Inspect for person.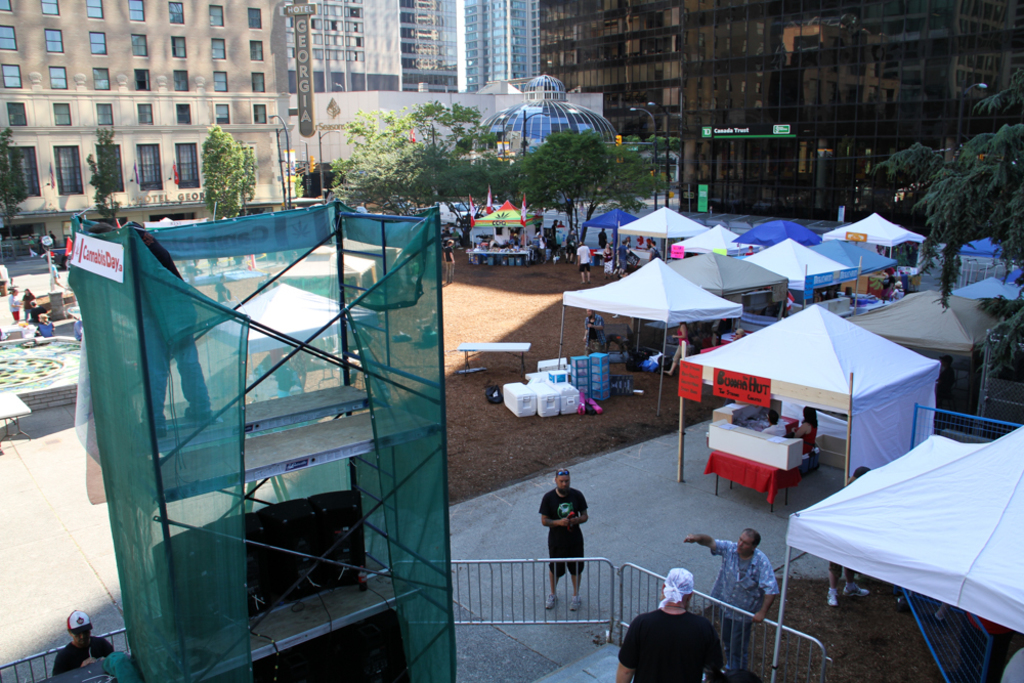
Inspection: locate(796, 407, 821, 451).
